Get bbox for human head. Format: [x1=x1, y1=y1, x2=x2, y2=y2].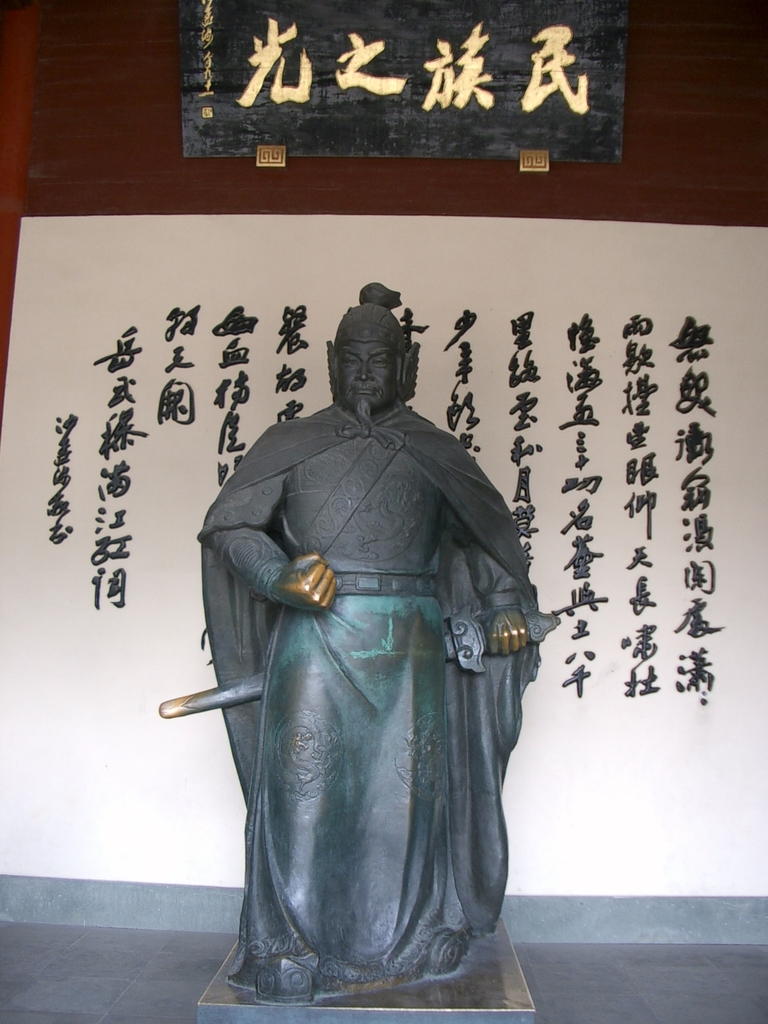
[x1=308, y1=284, x2=426, y2=422].
